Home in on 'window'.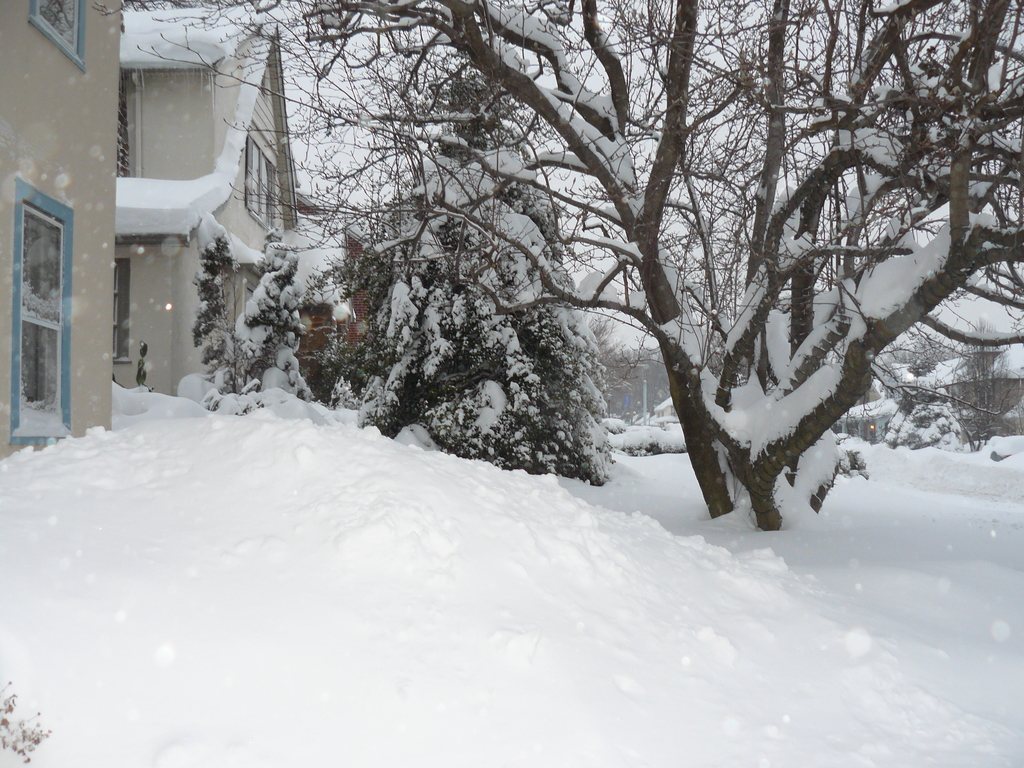
Homed in at [245,141,280,240].
